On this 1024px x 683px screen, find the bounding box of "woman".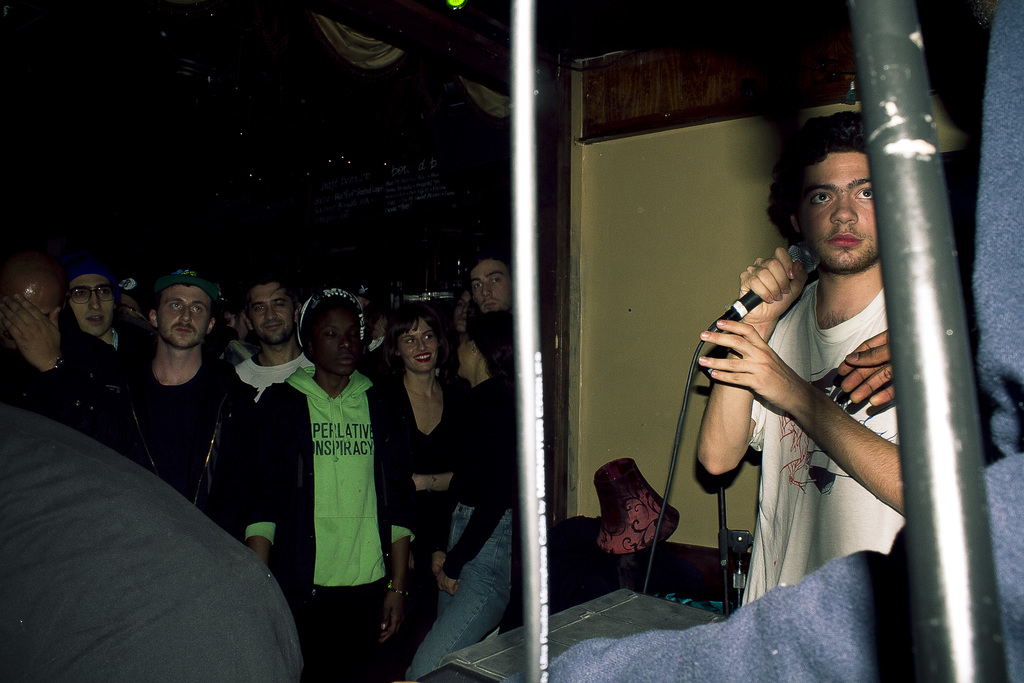
Bounding box: (370, 297, 470, 597).
